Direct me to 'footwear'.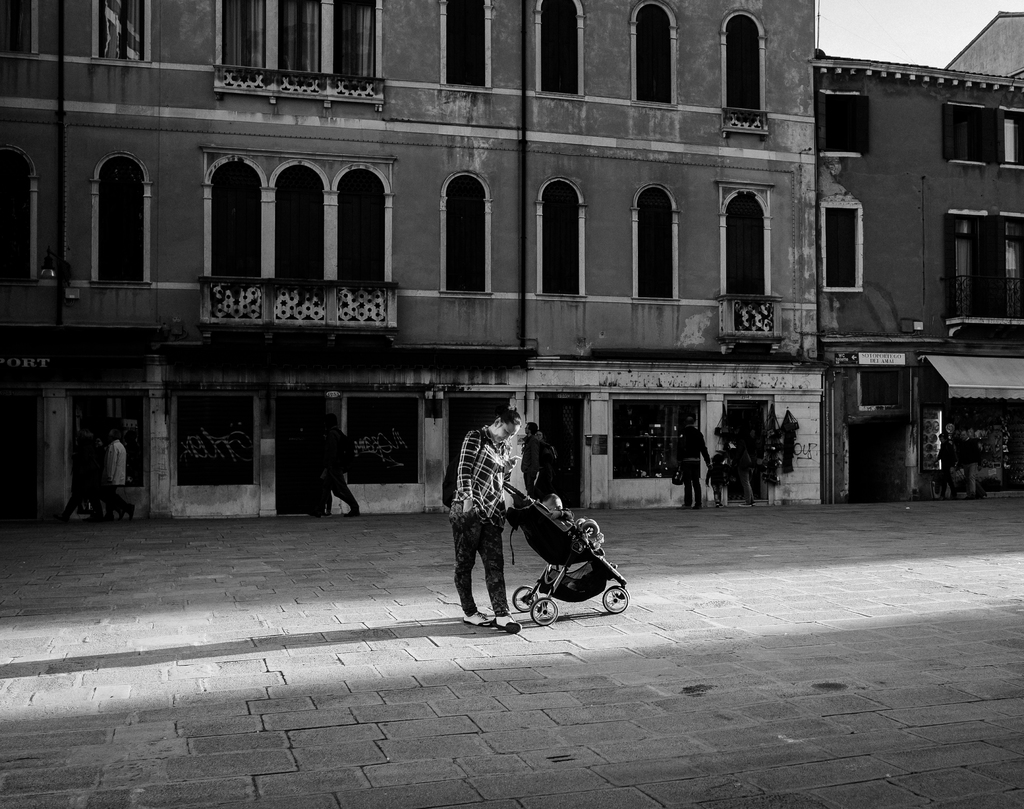
Direction: select_region(345, 509, 363, 517).
